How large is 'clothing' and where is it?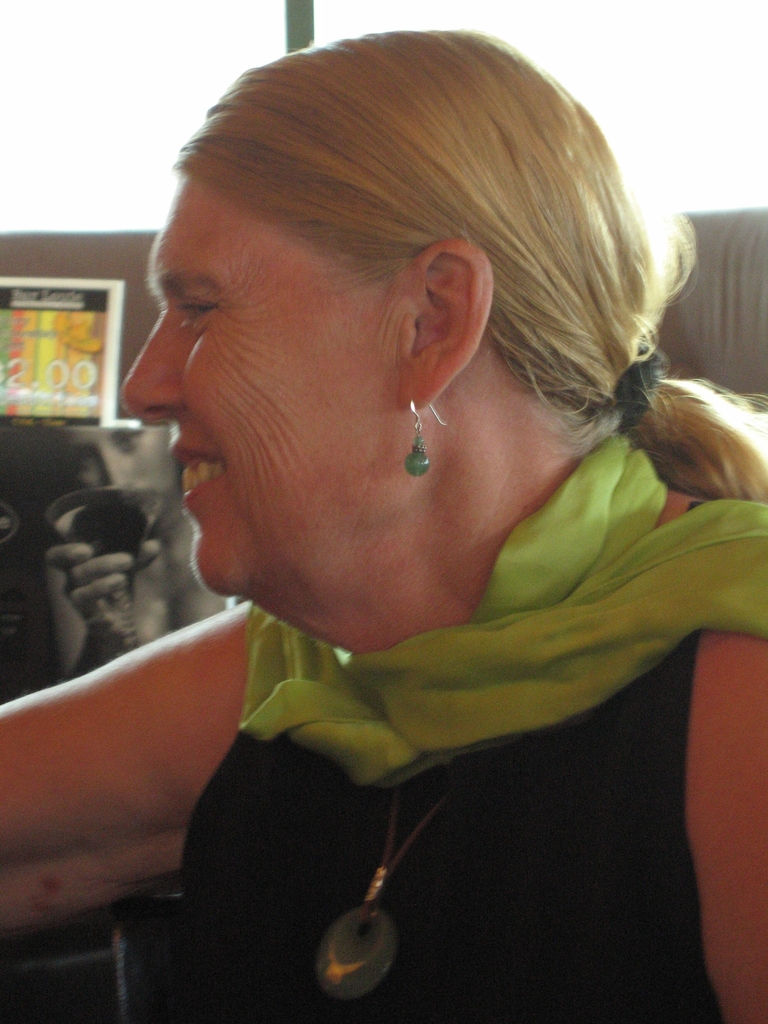
Bounding box: <region>164, 449, 709, 938</region>.
